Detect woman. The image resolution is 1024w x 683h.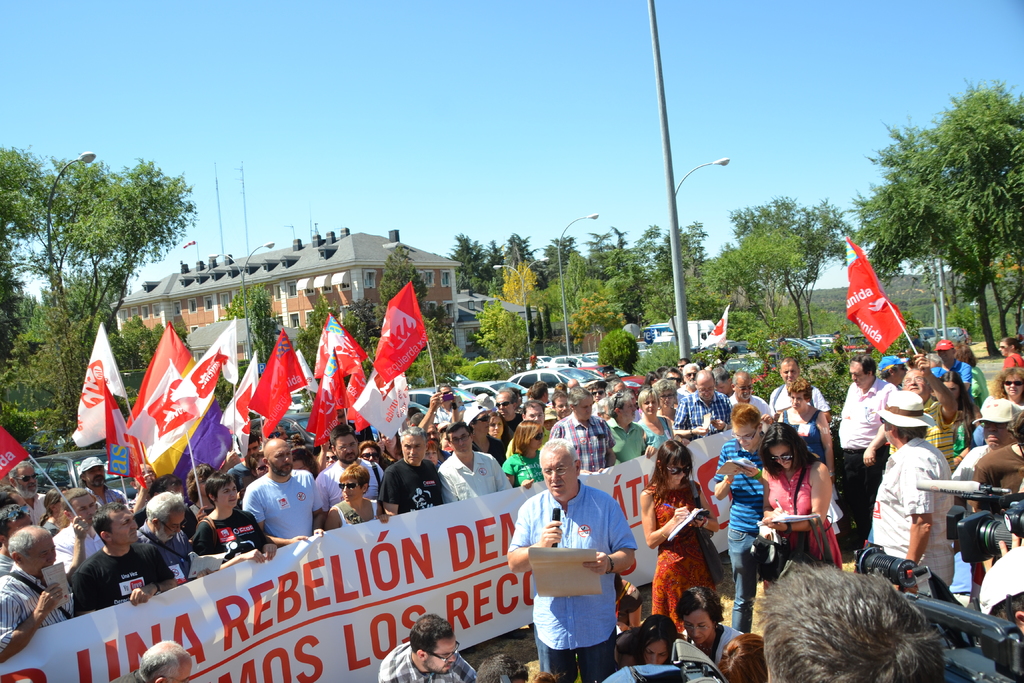
l=193, t=470, r=277, b=573.
